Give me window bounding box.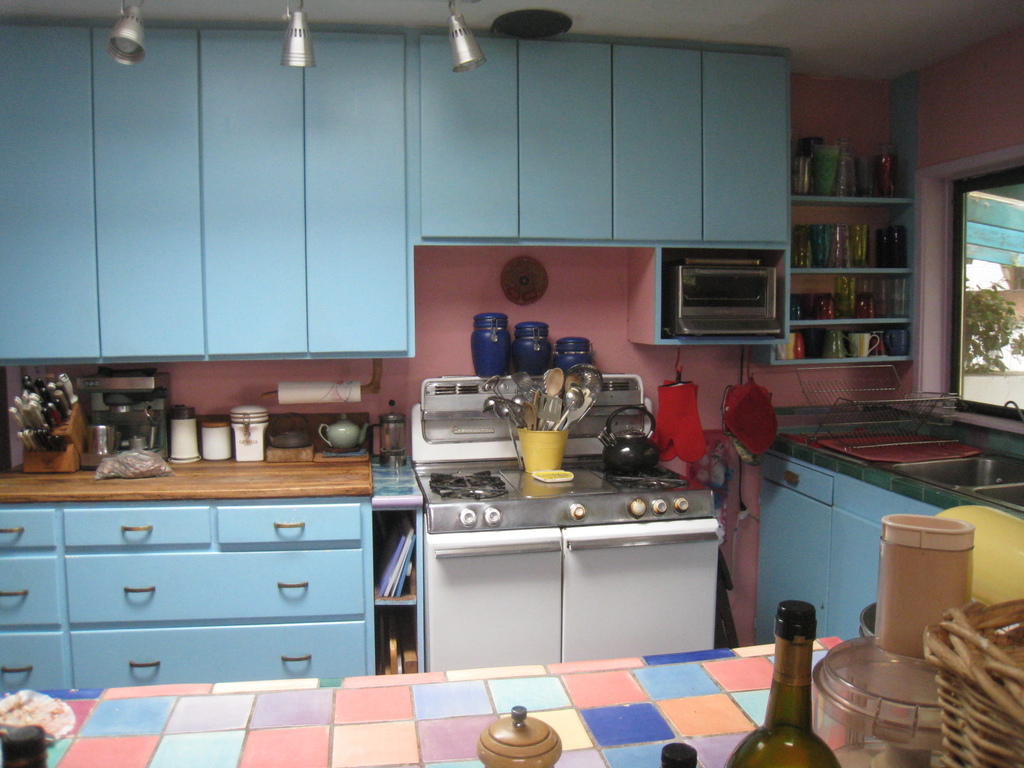
(left=942, top=127, right=1021, bottom=412).
